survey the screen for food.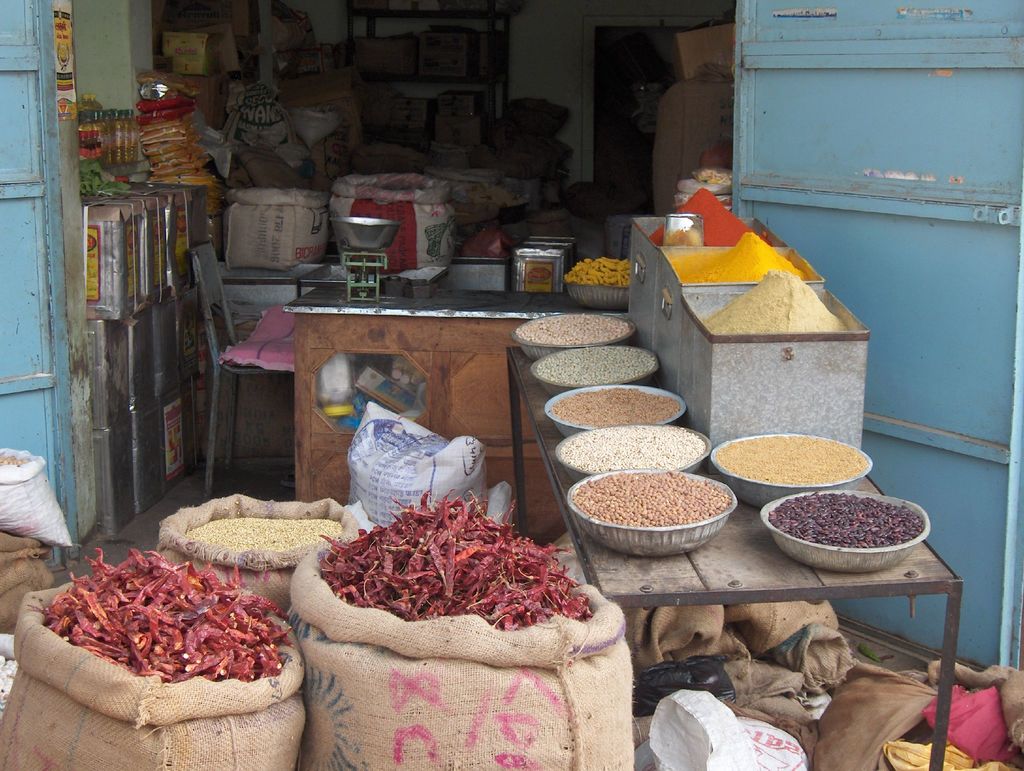
Survey found: {"left": 761, "top": 496, "right": 918, "bottom": 549}.
